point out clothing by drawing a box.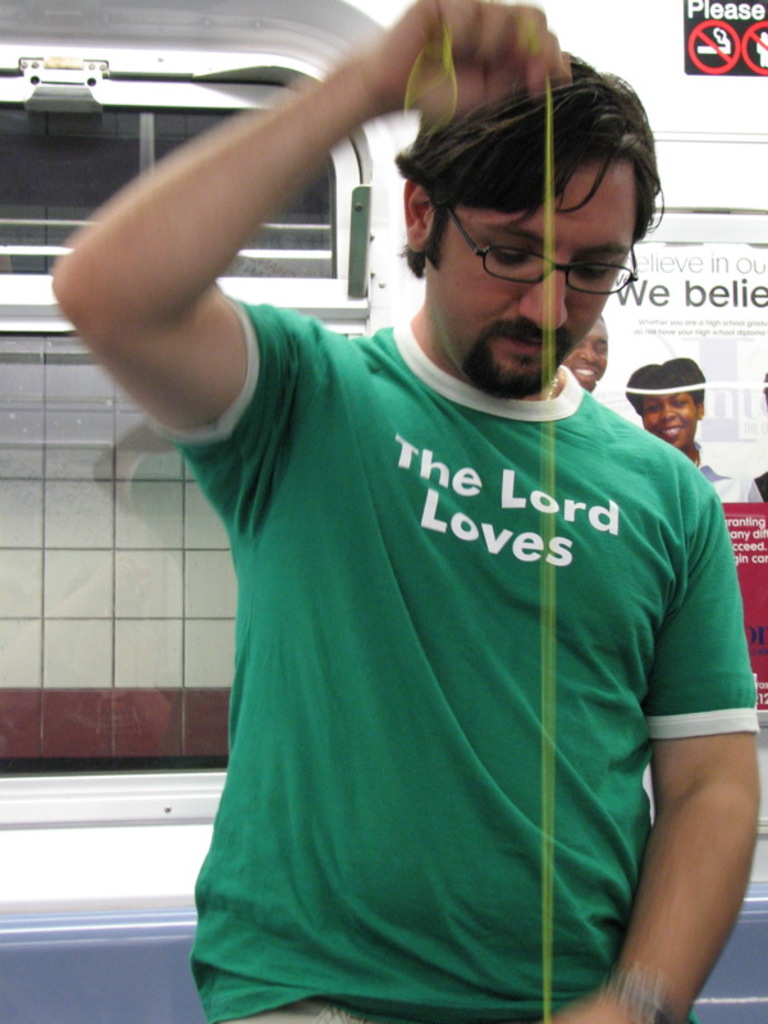
crop(699, 440, 758, 508).
